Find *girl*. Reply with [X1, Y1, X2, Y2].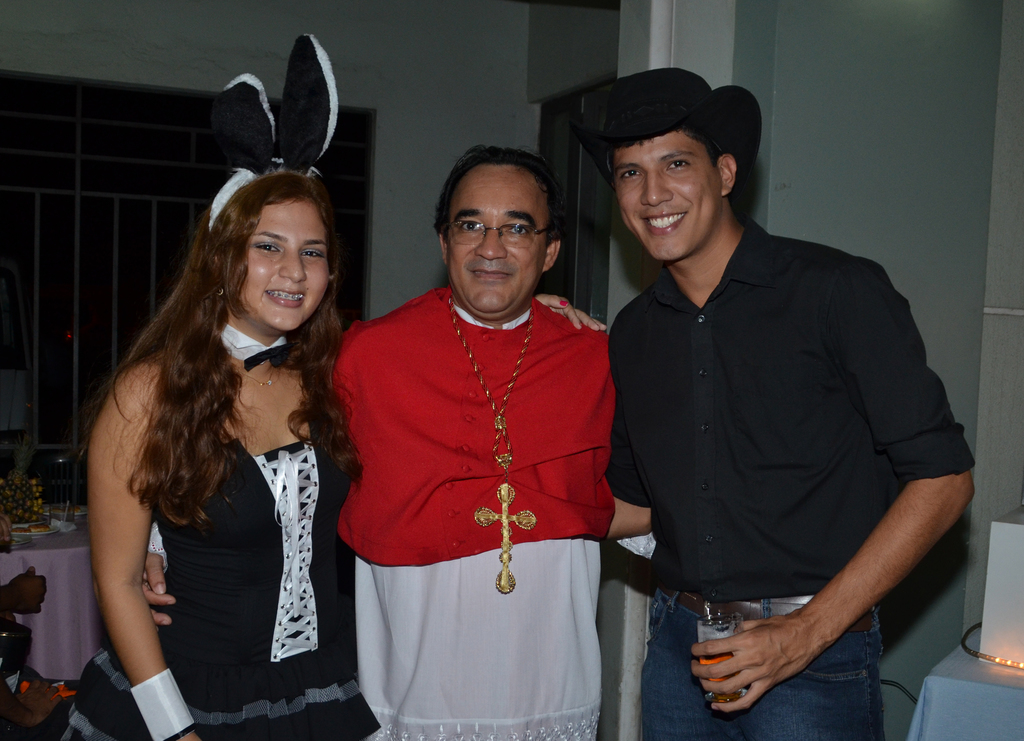
[53, 36, 362, 740].
